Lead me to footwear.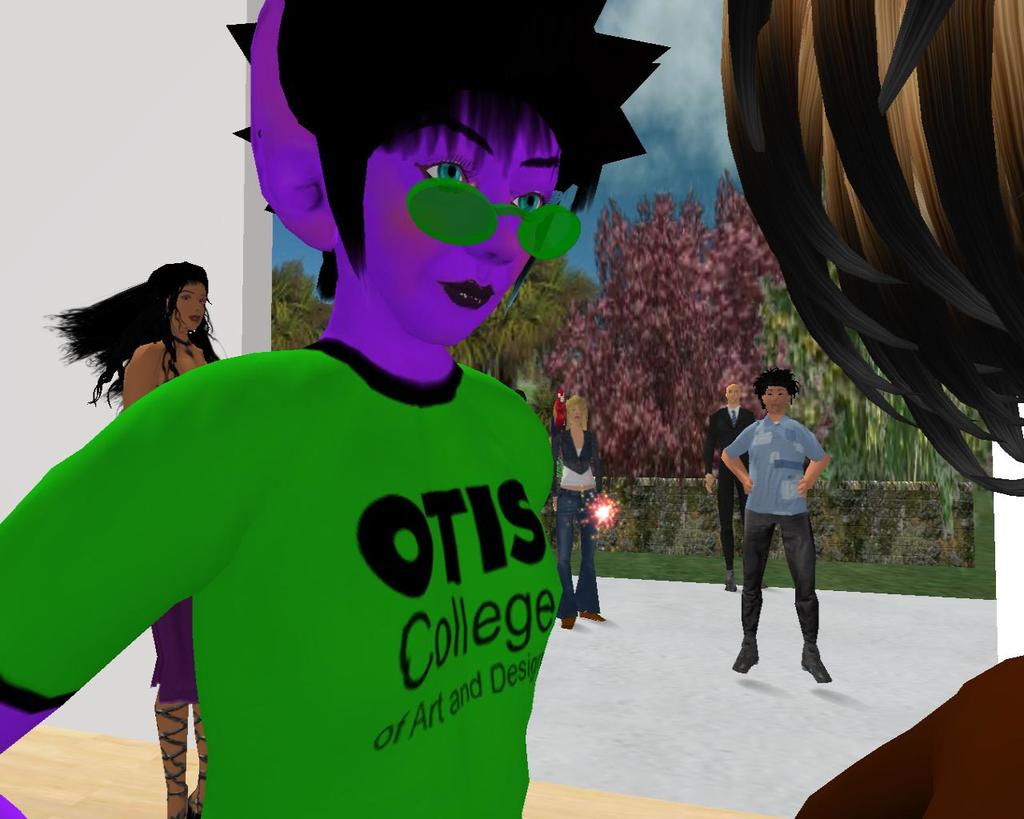
Lead to BBox(188, 696, 206, 818).
